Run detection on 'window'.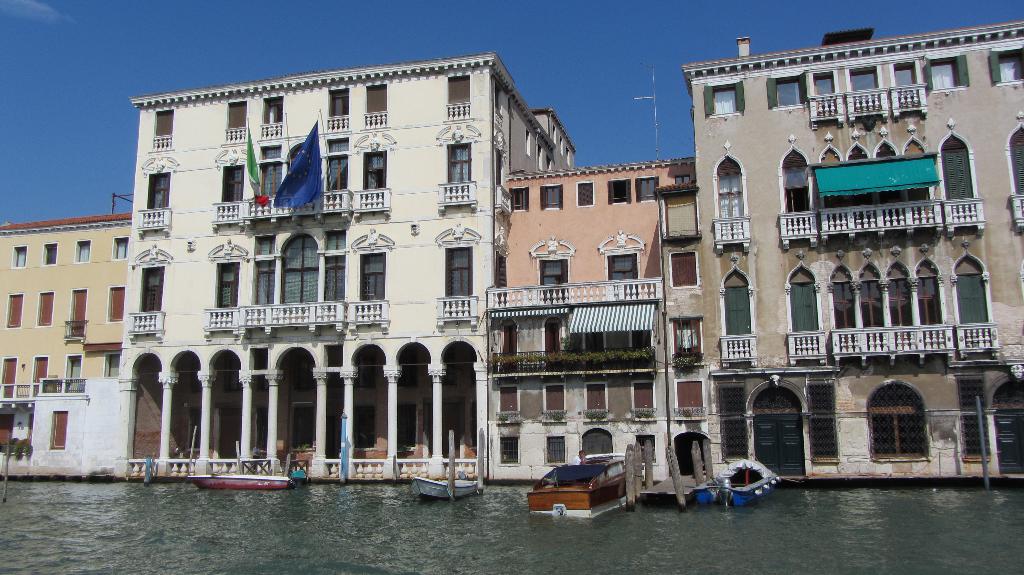
Result: bbox=[959, 255, 992, 338].
